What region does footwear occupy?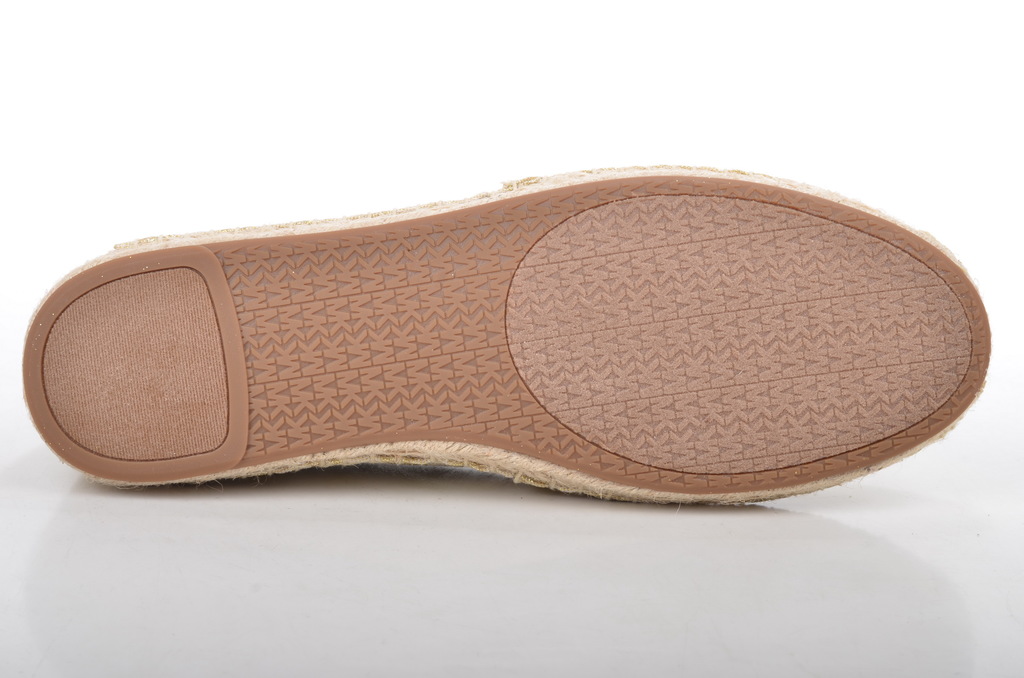
15 165 995 510.
